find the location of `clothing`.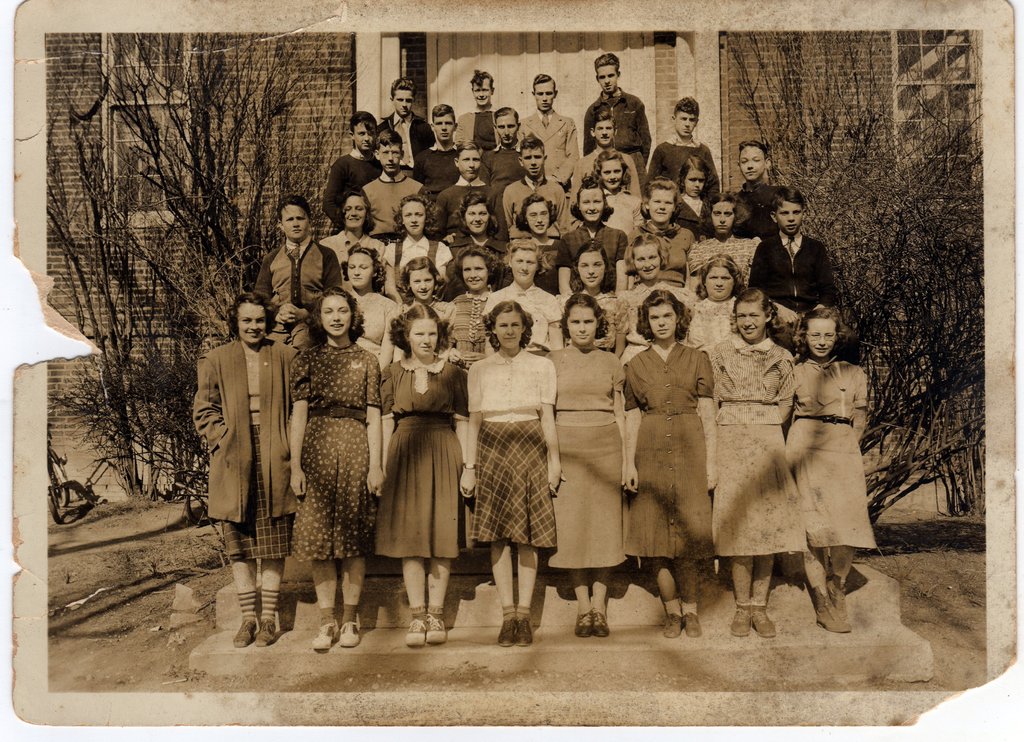
Location: x1=429, y1=175, x2=495, y2=228.
